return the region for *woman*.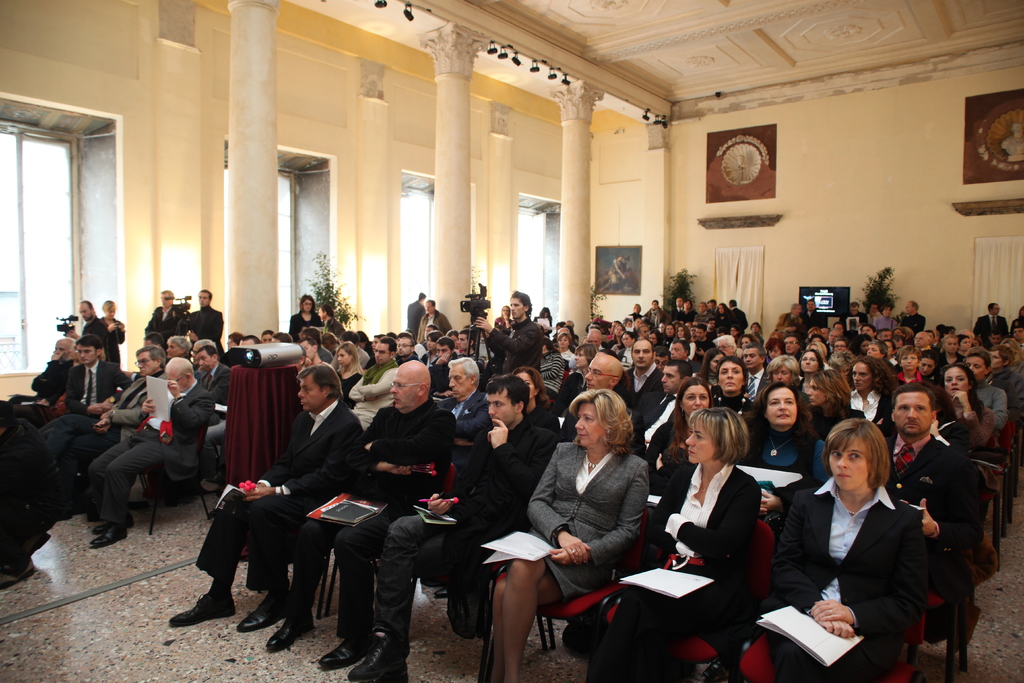
box(540, 336, 569, 395).
